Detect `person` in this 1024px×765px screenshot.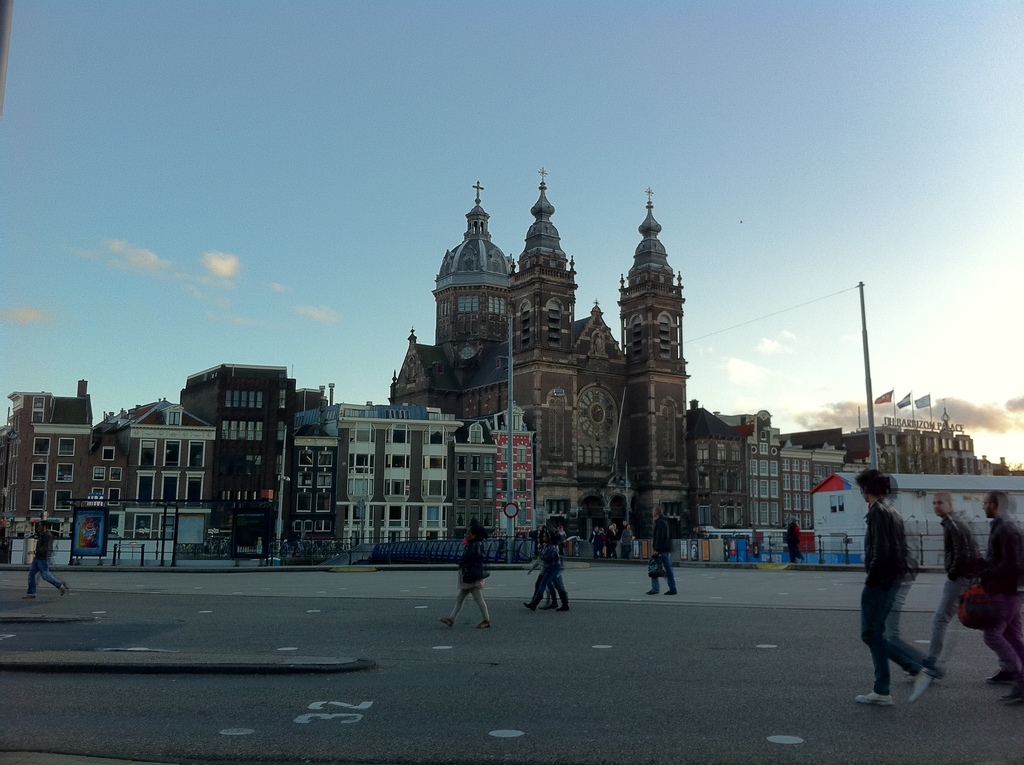
Detection: <region>785, 517, 806, 561</region>.
